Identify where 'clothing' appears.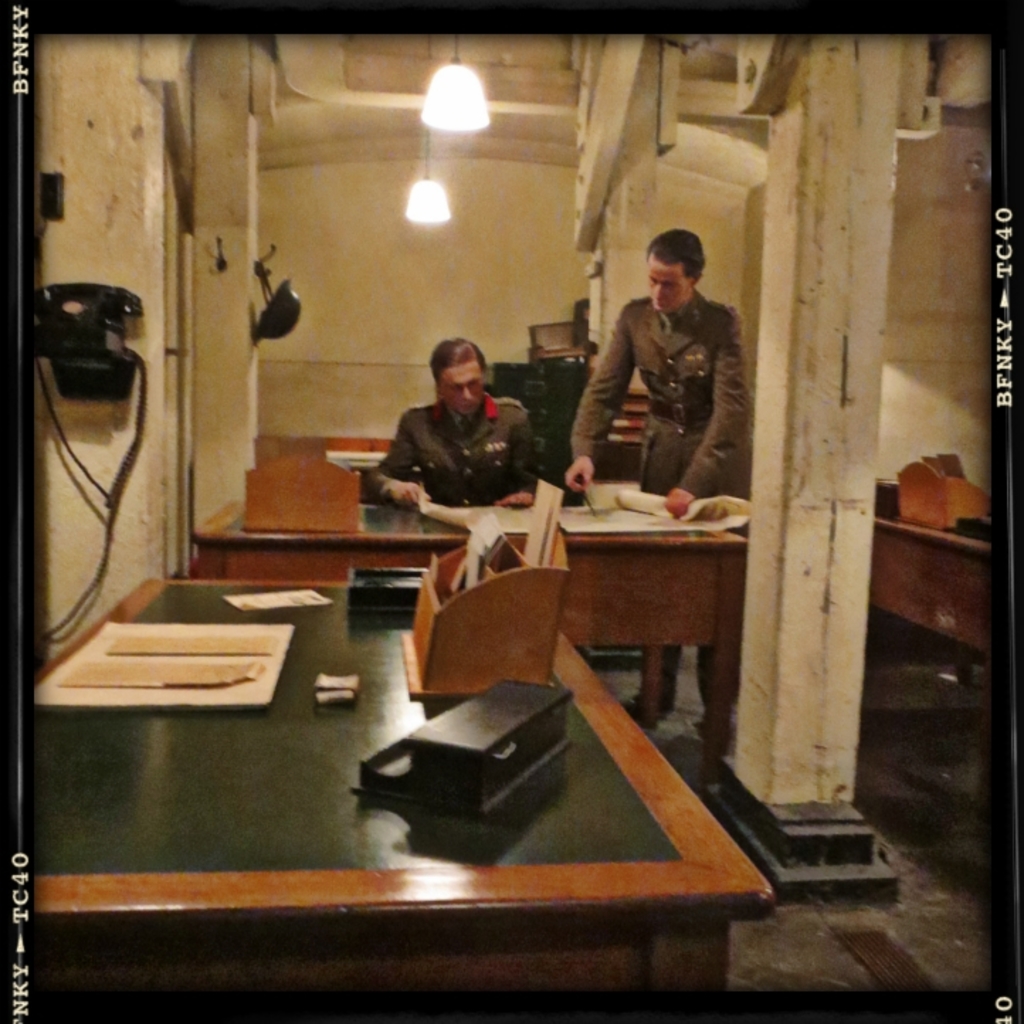
Appears at (566, 288, 746, 756).
